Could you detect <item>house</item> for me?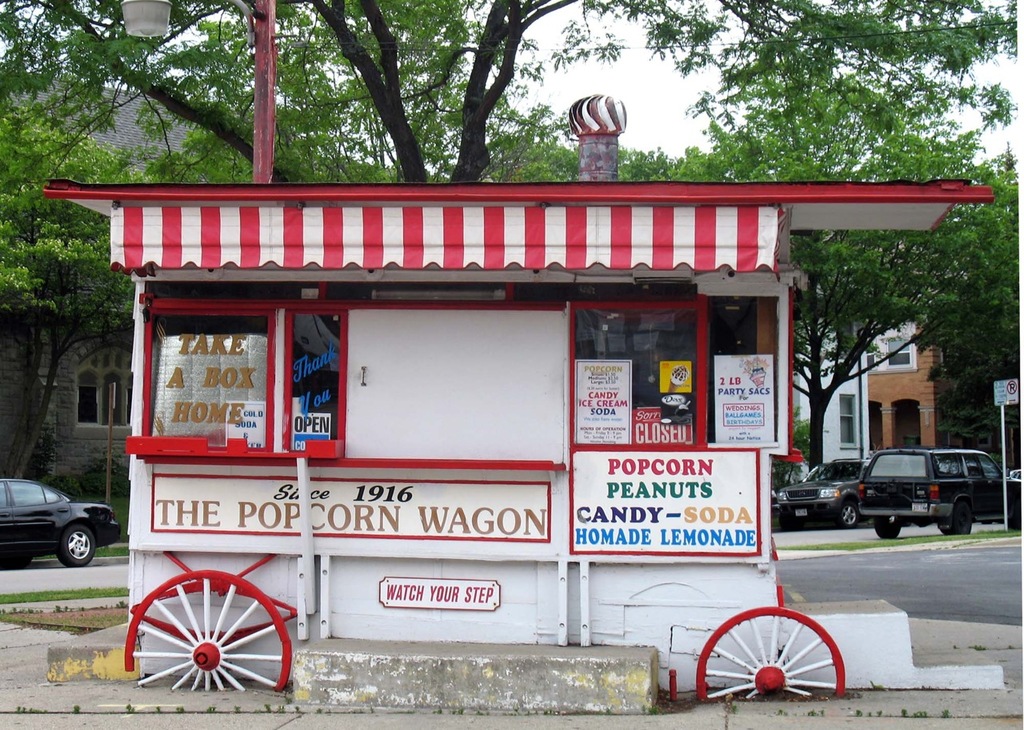
Detection result: 0/73/250/497.
